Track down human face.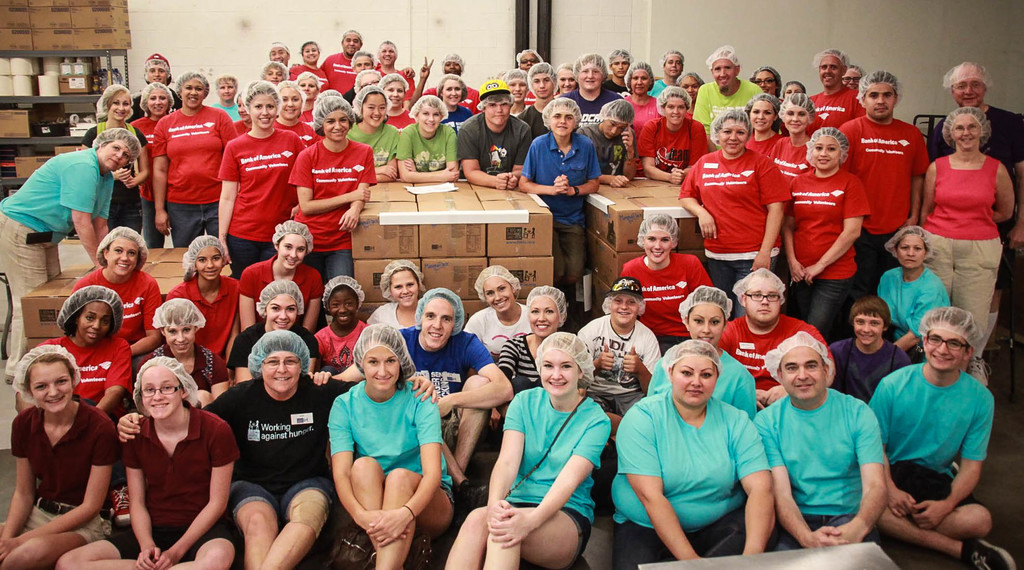
Tracked to pyautogui.locateOnScreen(340, 27, 361, 57).
